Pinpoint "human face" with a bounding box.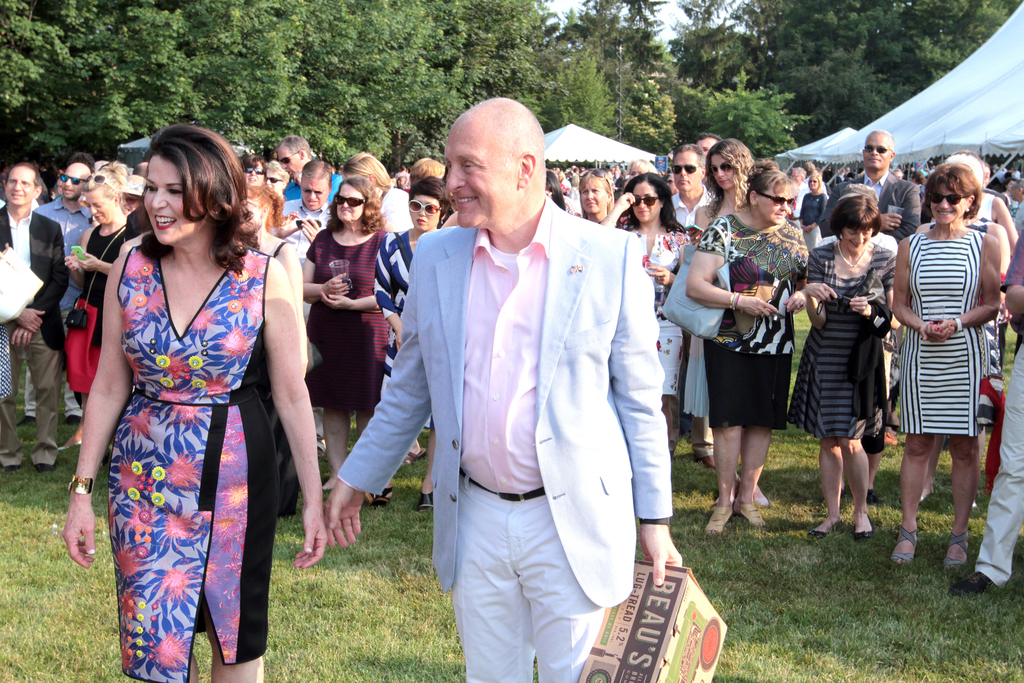
bbox=(58, 161, 84, 195).
